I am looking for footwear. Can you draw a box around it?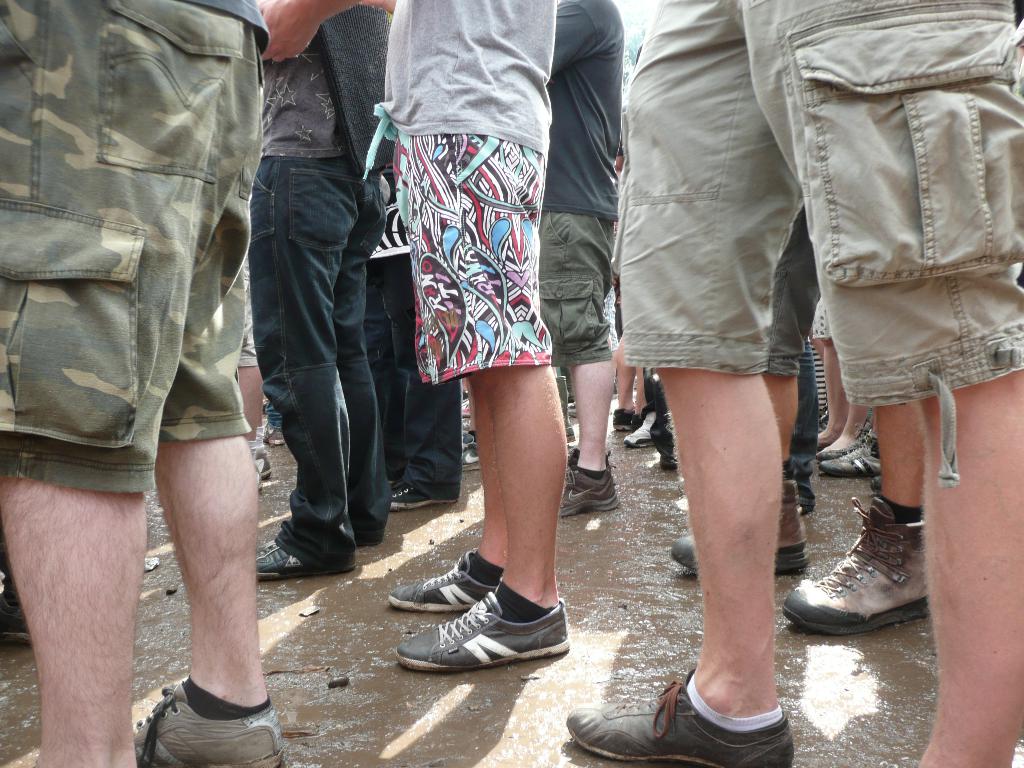
Sure, the bounding box is 388 568 577 680.
